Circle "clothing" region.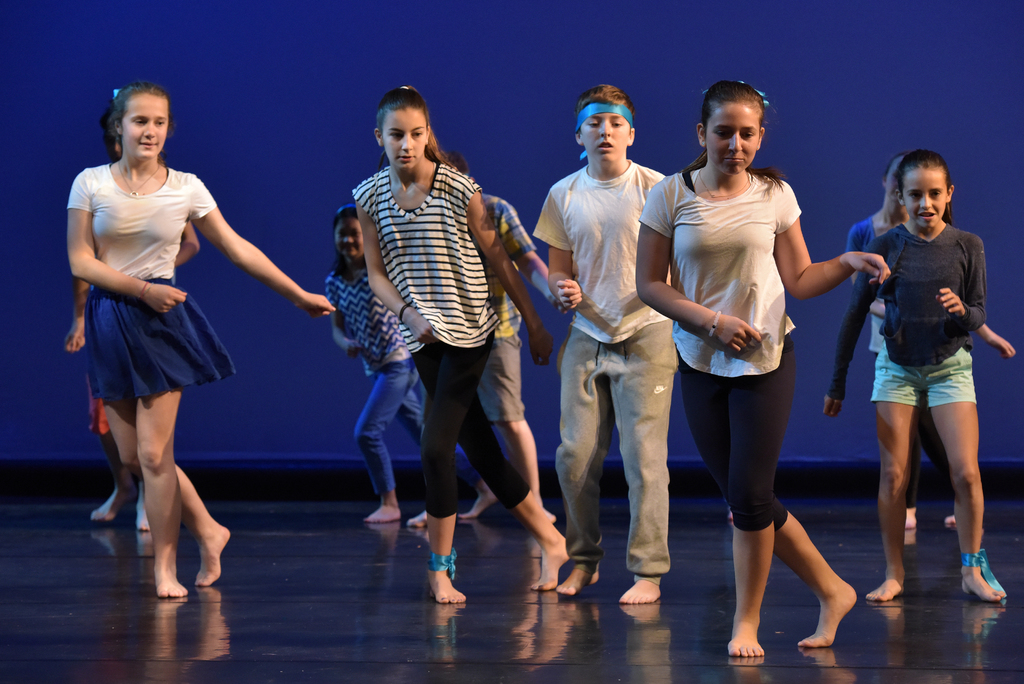
Region: {"left": 532, "top": 152, "right": 678, "bottom": 352}.
